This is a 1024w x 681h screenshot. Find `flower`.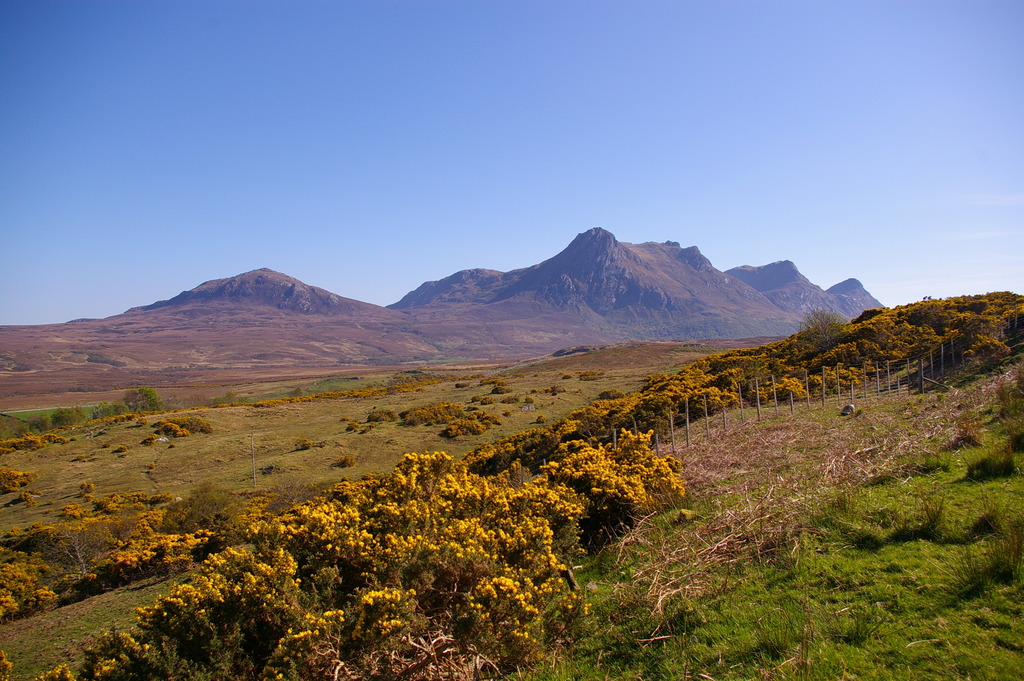
Bounding box: l=0, t=649, r=13, b=680.
